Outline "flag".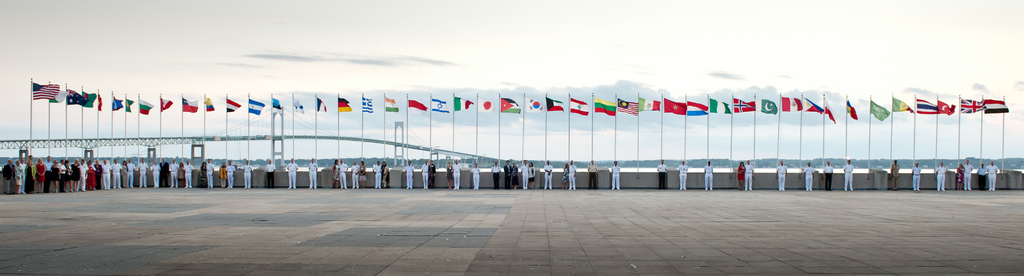
Outline: 97,92,102,111.
